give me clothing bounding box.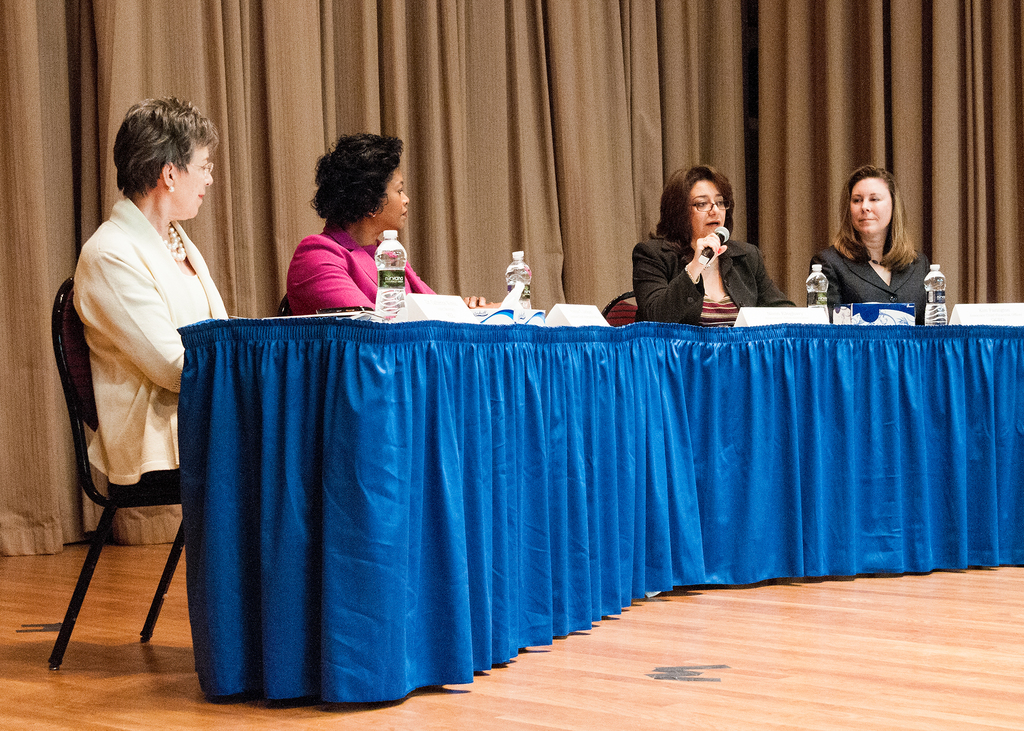
bbox=(812, 243, 932, 319).
